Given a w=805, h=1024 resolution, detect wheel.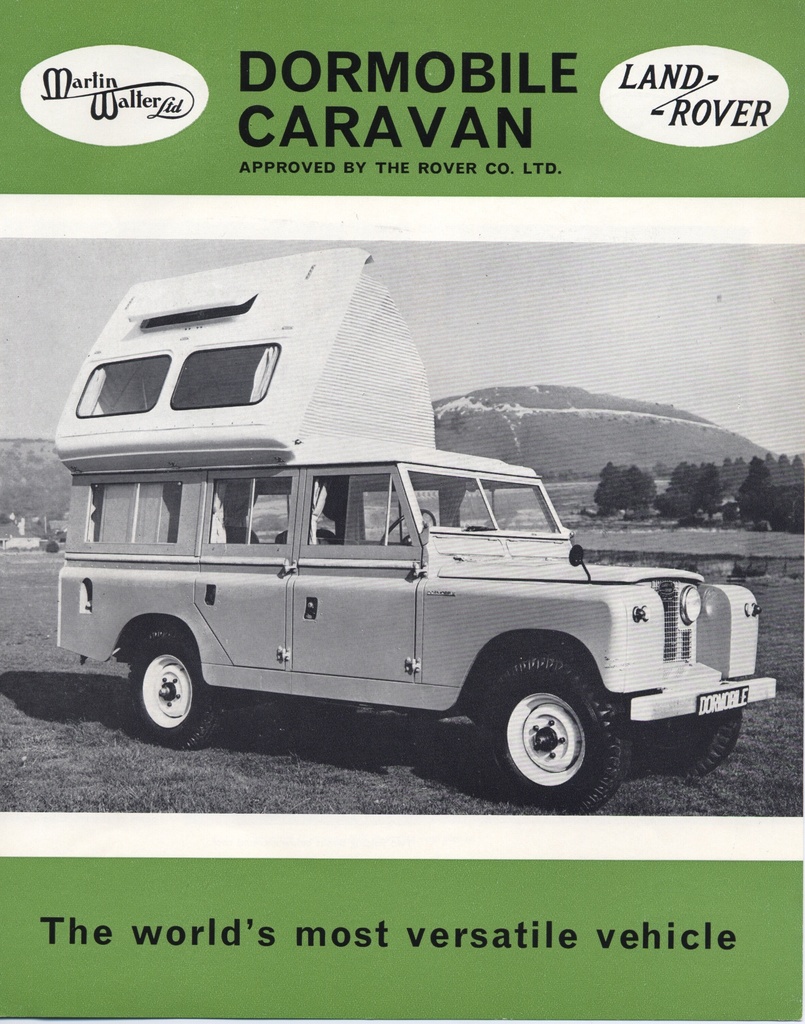
select_region(124, 627, 222, 746).
